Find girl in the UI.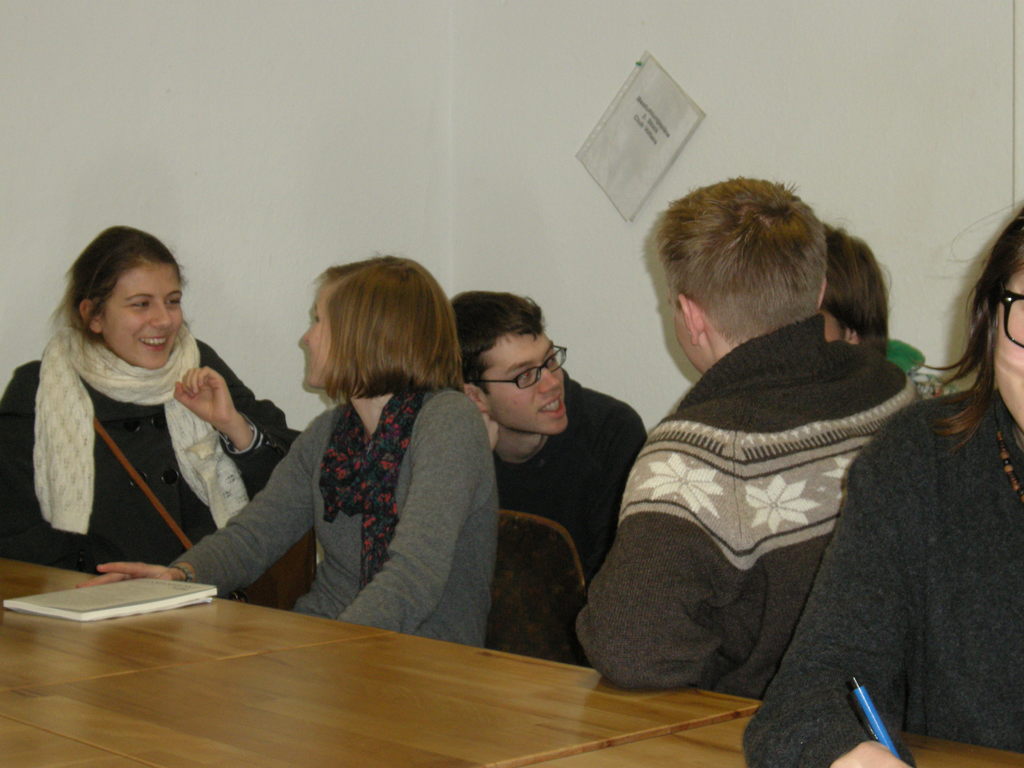
UI element at left=70, top=253, right=501, bottom=641.
